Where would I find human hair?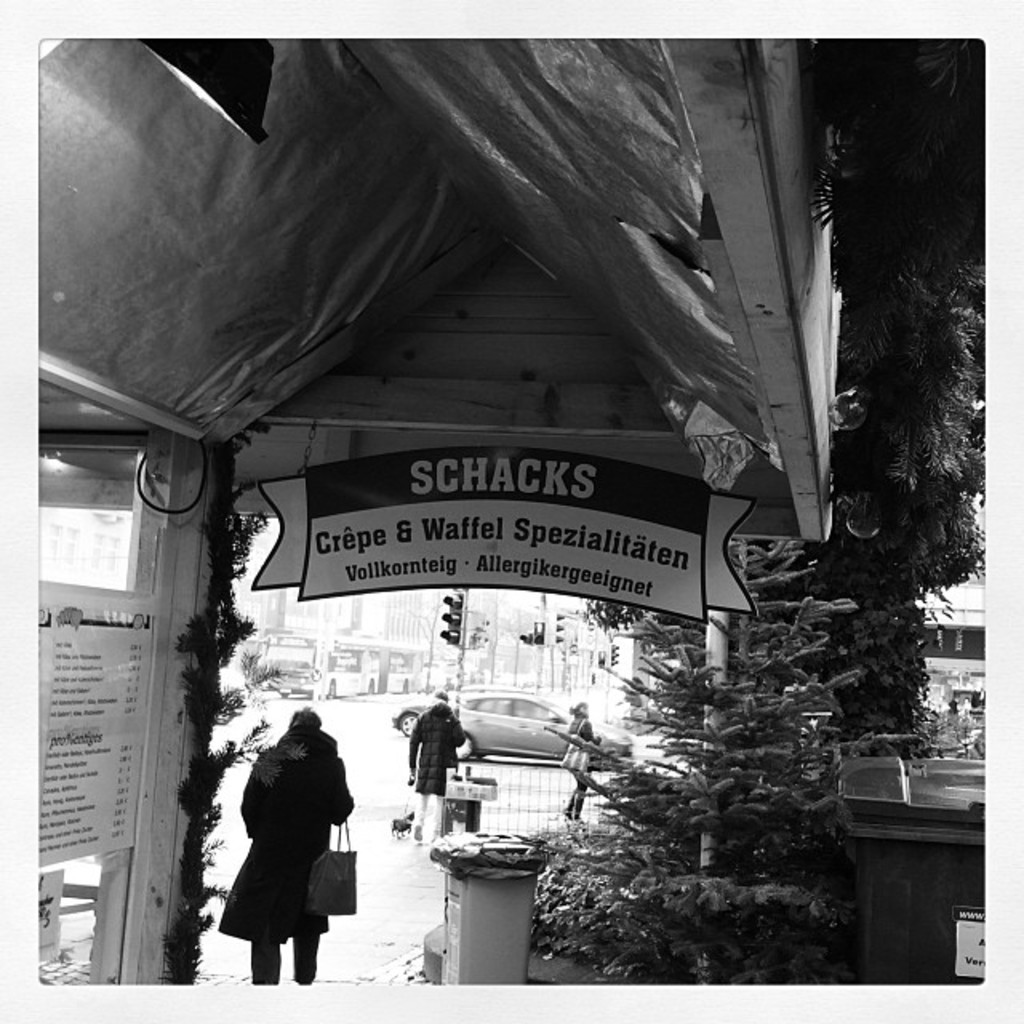
At (x1=571, y1=702, x2=586, y2=718).
